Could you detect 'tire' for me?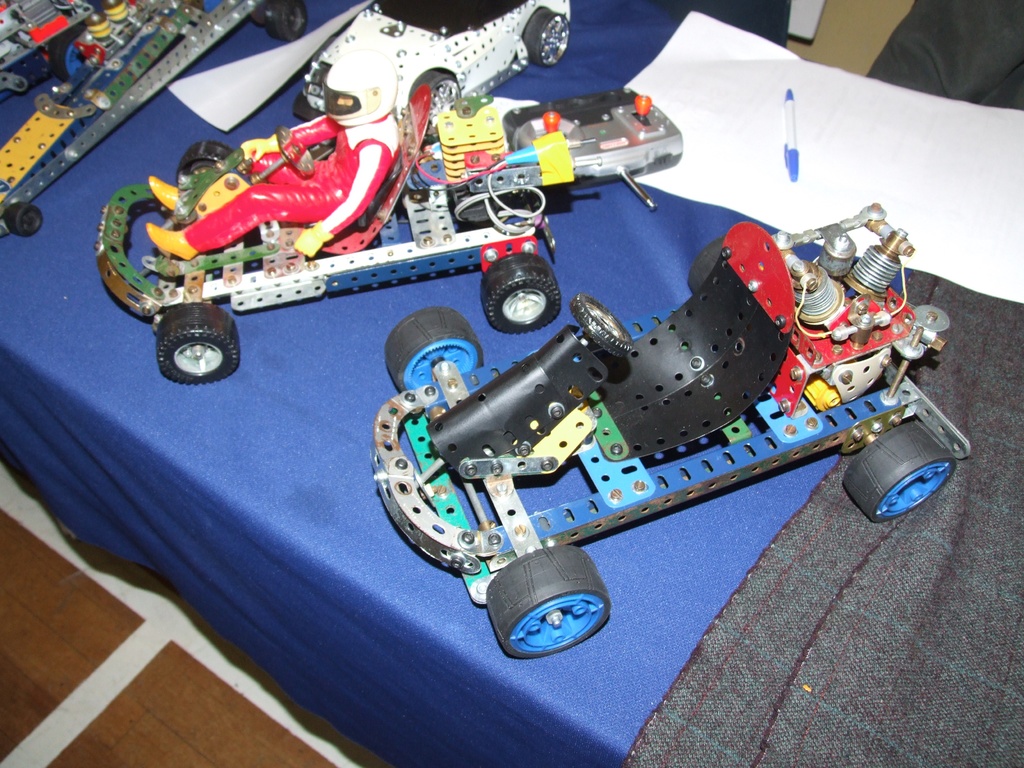
Detection result: locate(568, 296, 643, 360).
